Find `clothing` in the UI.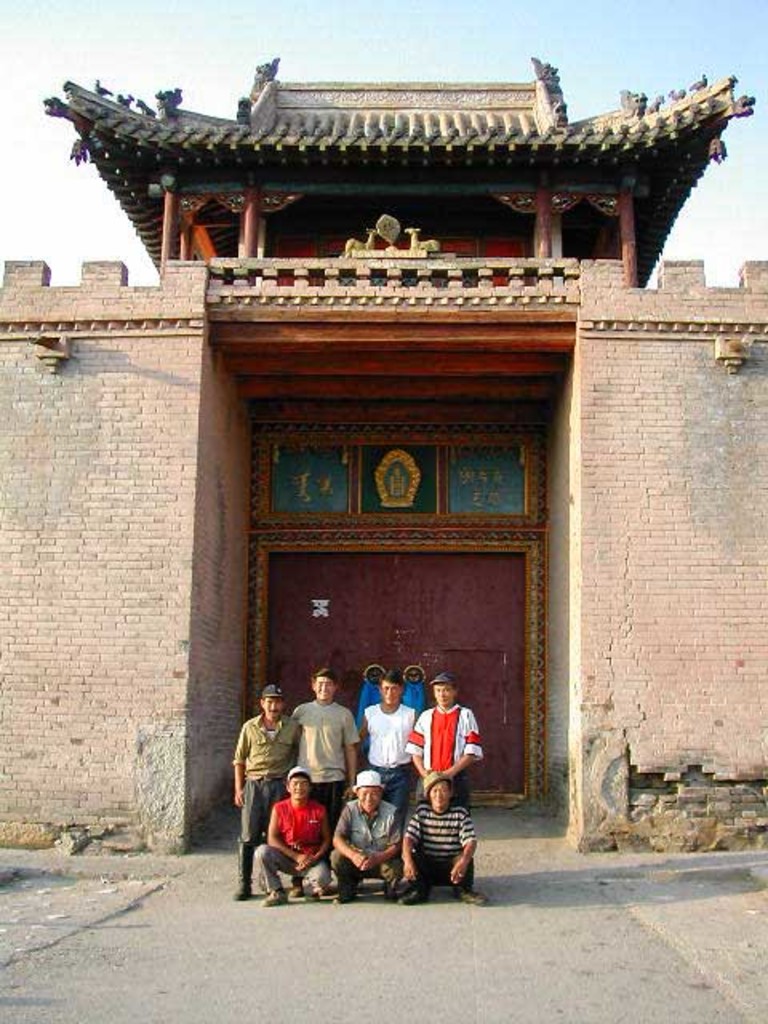
UI element at 355/685/381/706.
